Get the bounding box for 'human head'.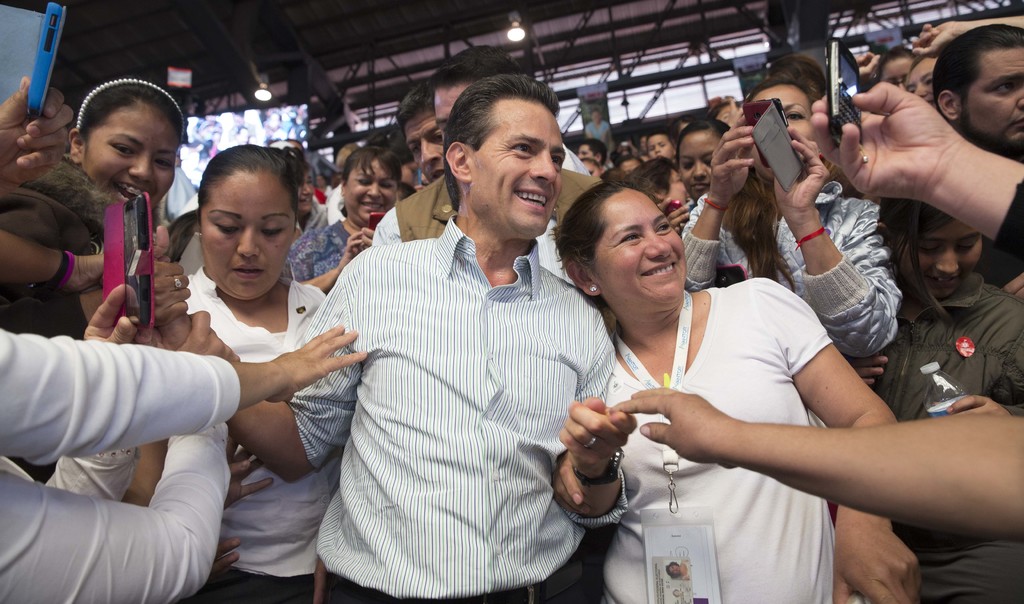
590/106/602/123.
